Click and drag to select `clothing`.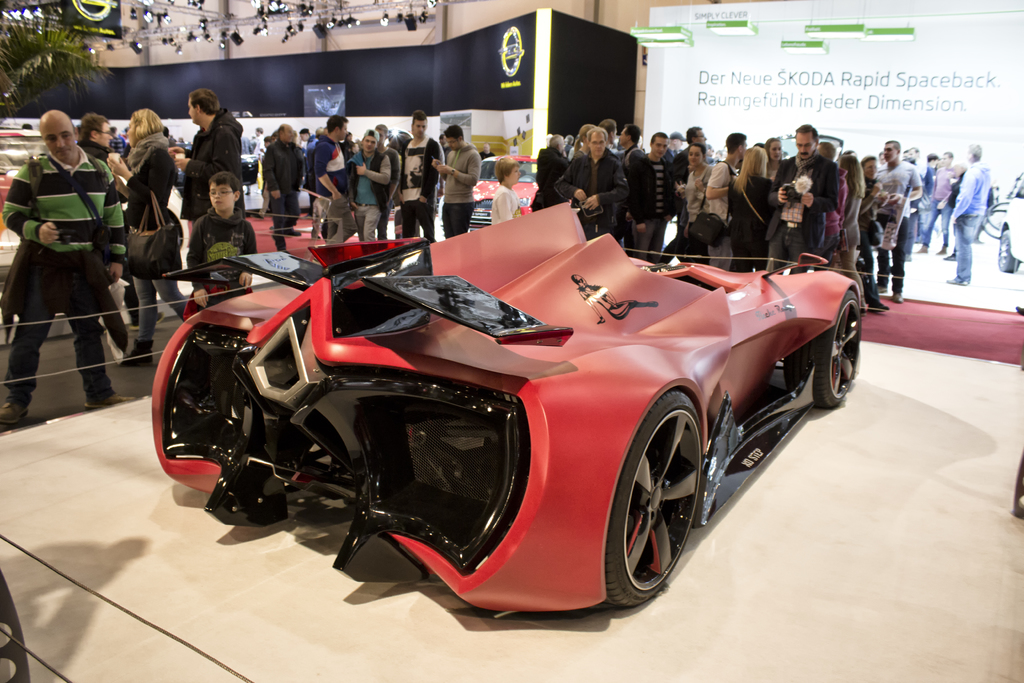
Selection: Rect(71, 138, 131, 342).
